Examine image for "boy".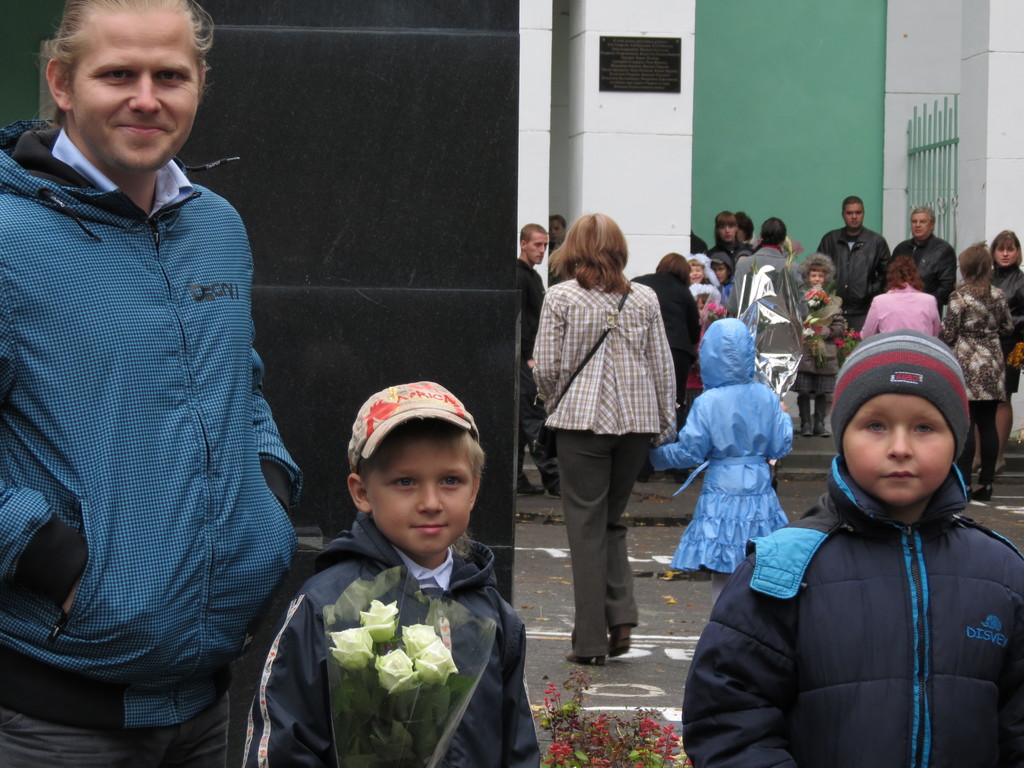
Examination result: locate(790, 255, 847, 435).
